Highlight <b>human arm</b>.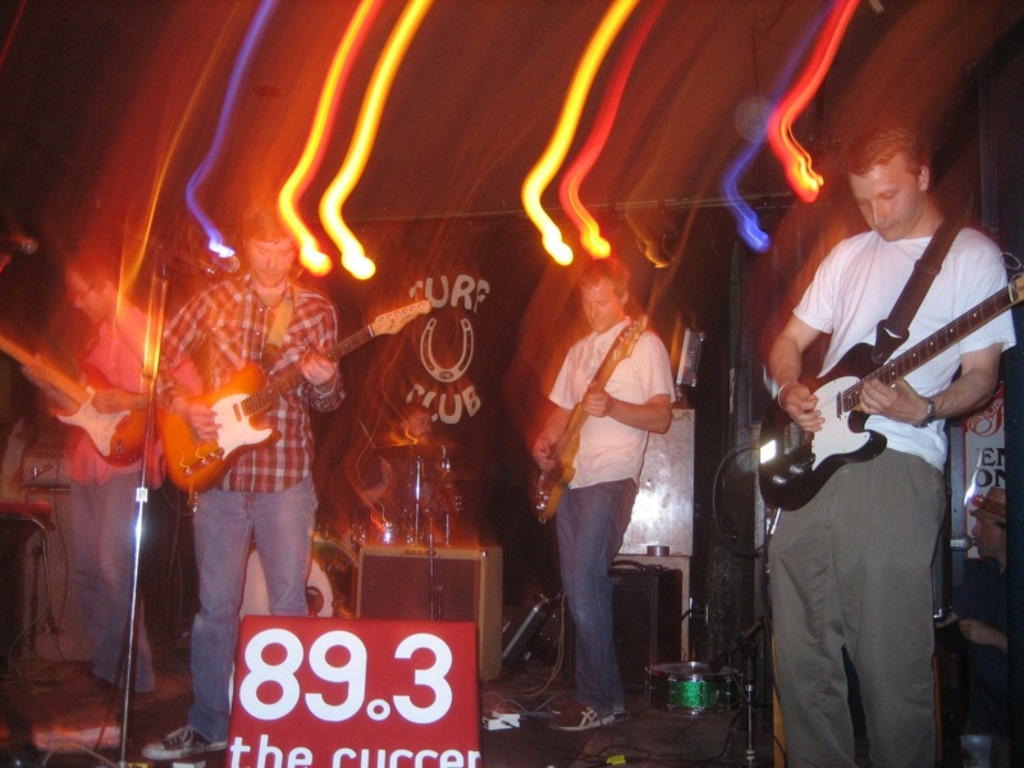
Highlighted region: 531, 346, 585, 483.
